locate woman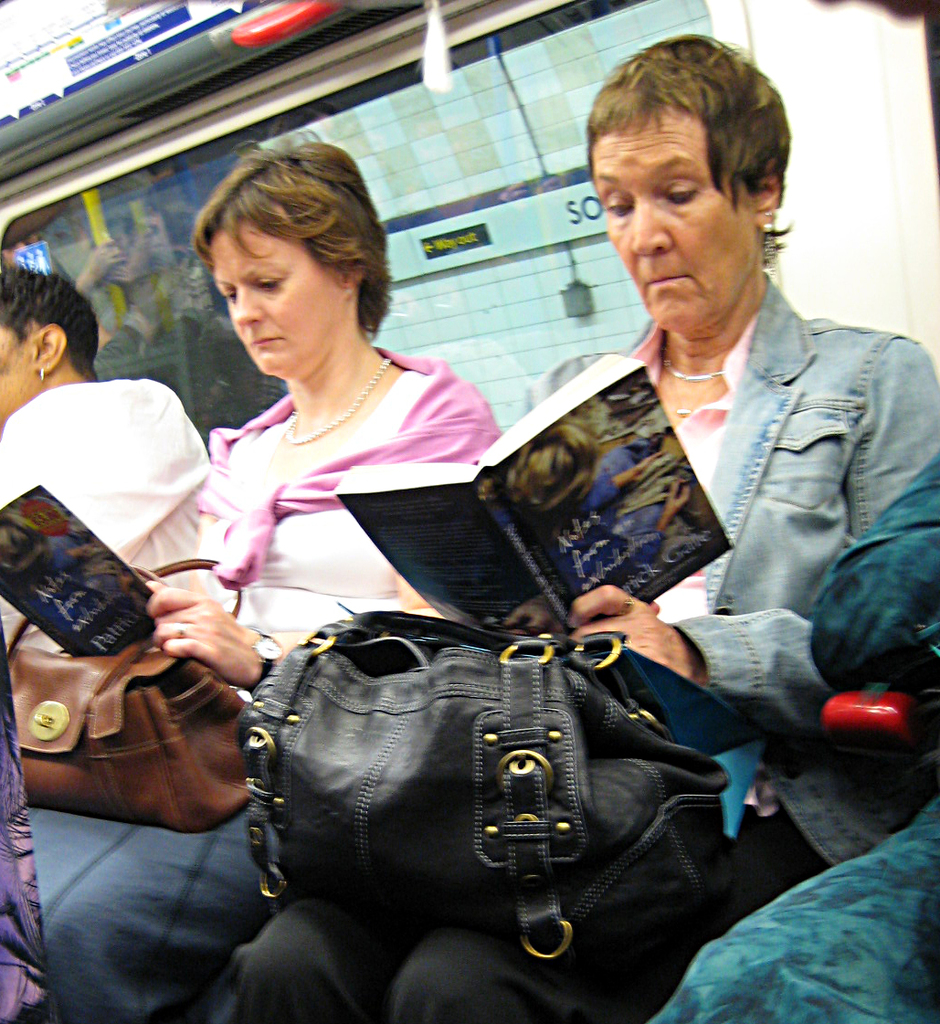
<box>566,452,939,1023</box>
